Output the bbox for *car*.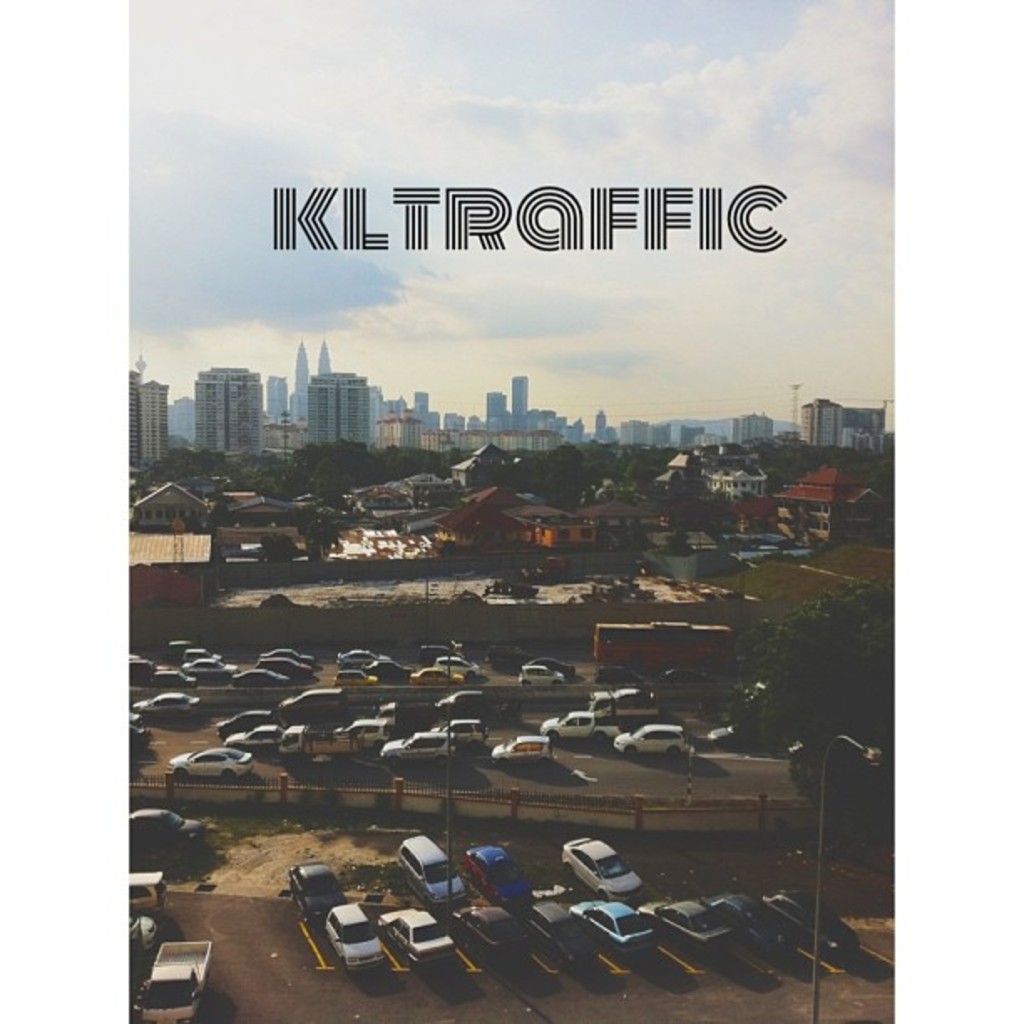
<region>510, 654, 562, 693</region>.
